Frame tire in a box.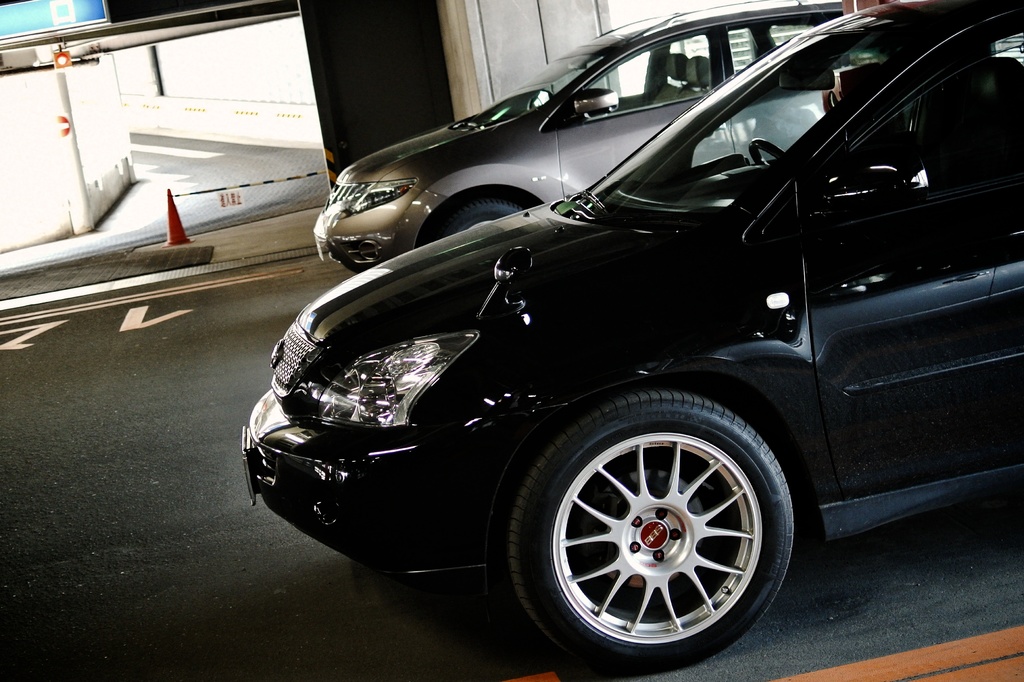
Rect(436, 198, 524, 242).
